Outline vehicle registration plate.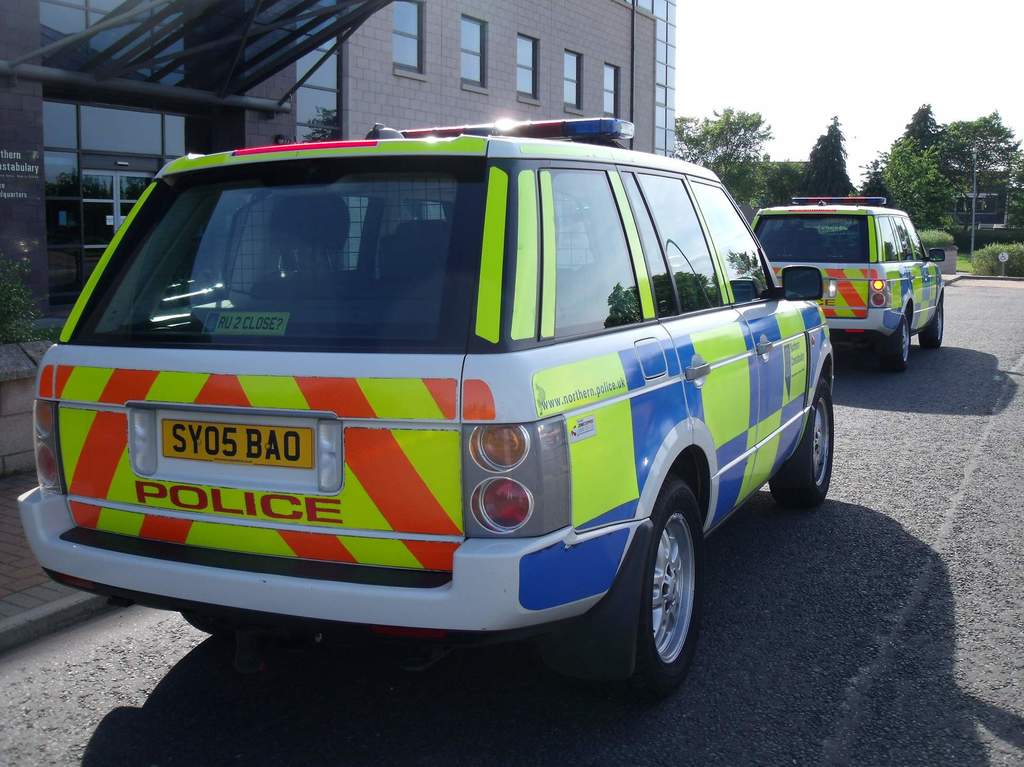
Outline: rect(163, 419, 314, 467).
